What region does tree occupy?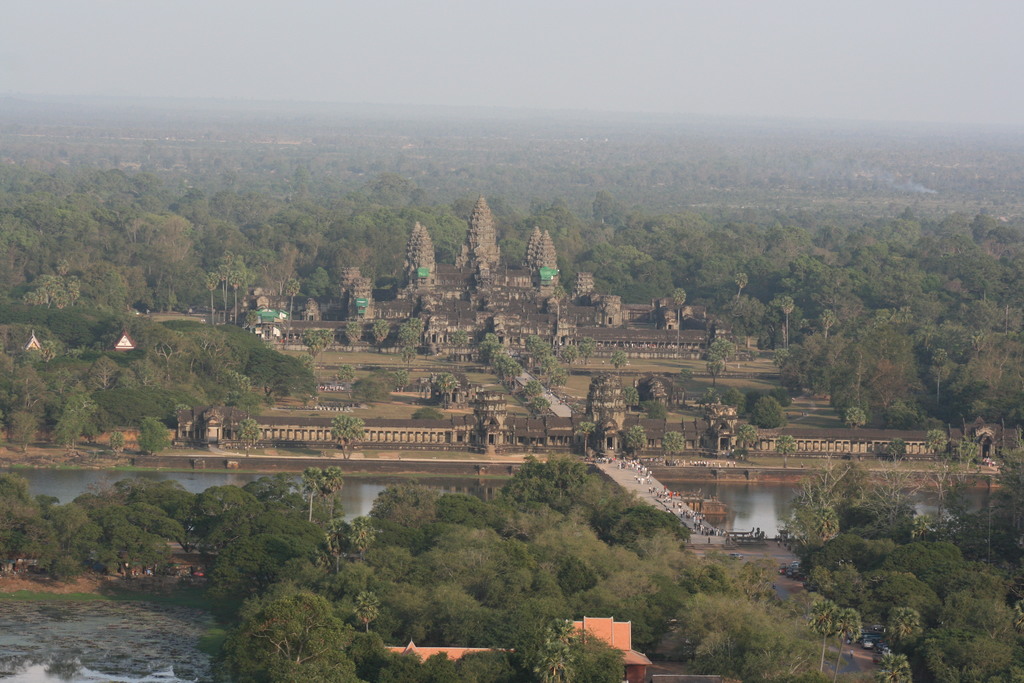
[608,348,629,378].
